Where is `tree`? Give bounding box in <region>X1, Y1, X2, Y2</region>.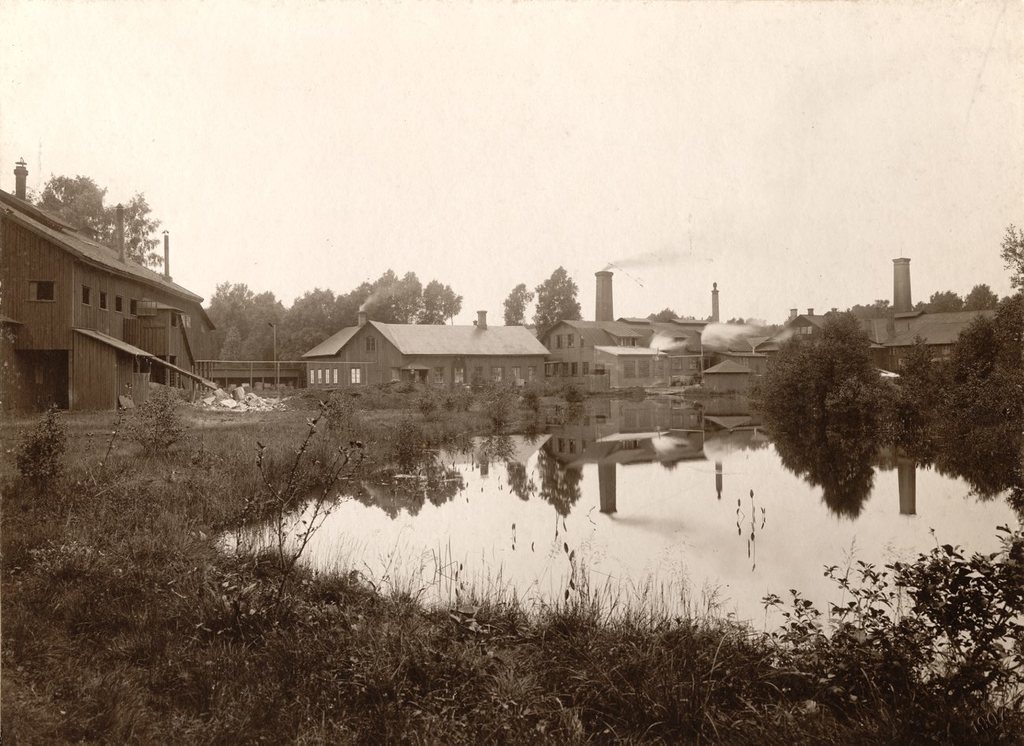
<region>810, 313, 880, 416</region>.
